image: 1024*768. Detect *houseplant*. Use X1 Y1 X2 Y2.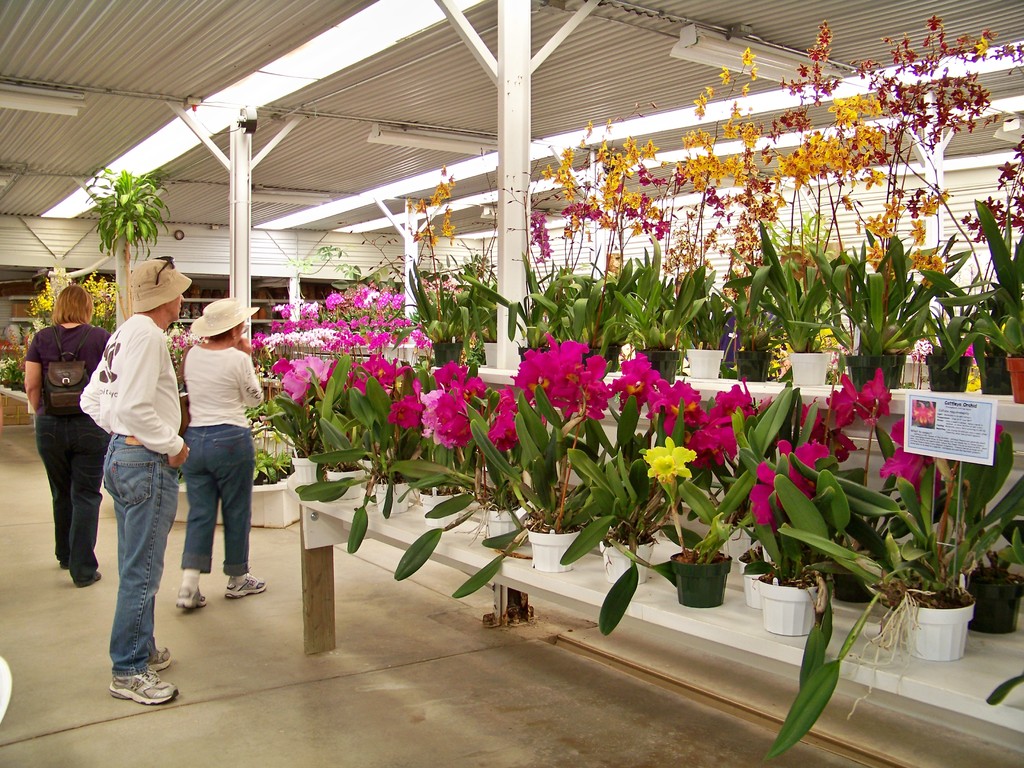
677 36 797 397.
